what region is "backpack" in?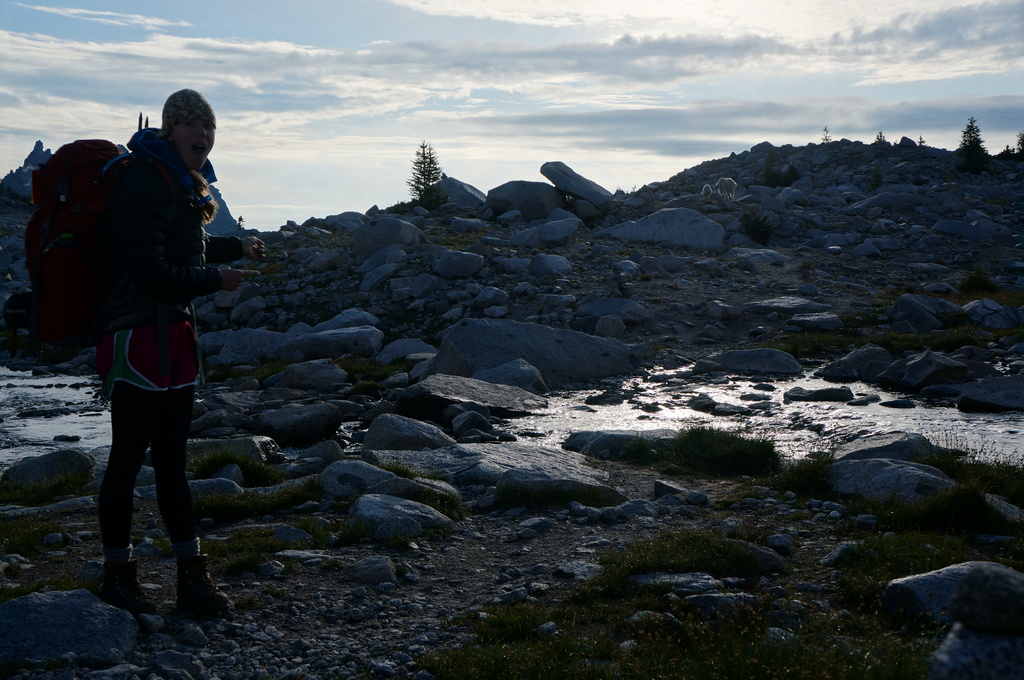
x1=3, y1=136, x2=207, y2=358.
